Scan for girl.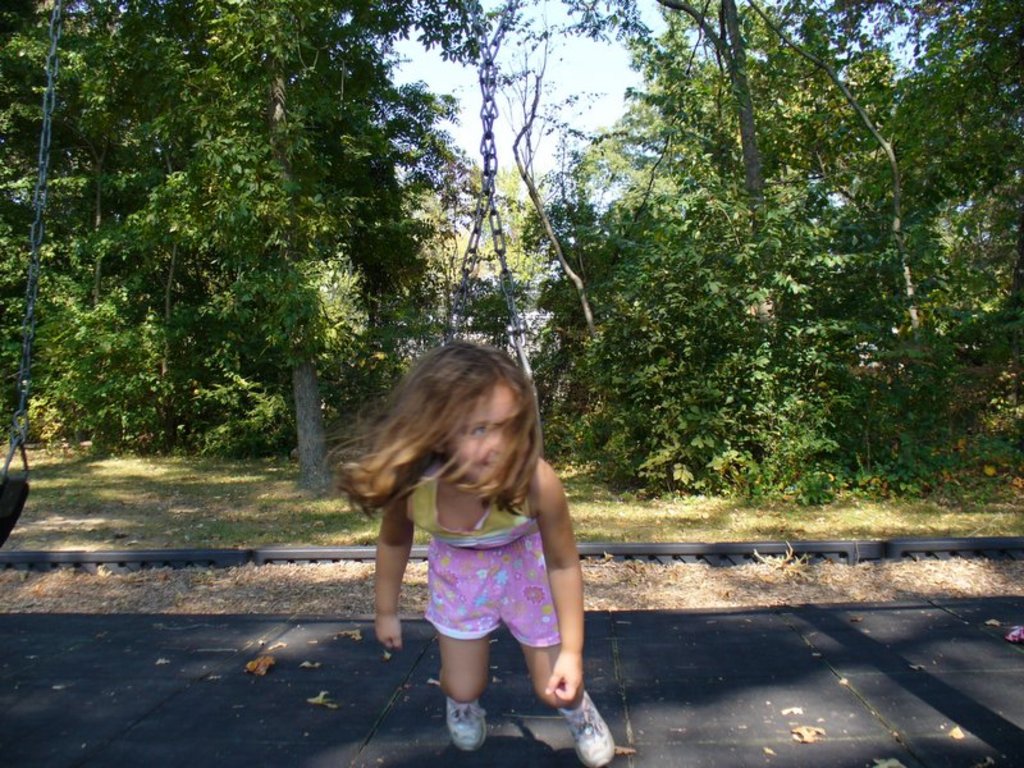
Scan result: <box>321,340,613,767</box>.
